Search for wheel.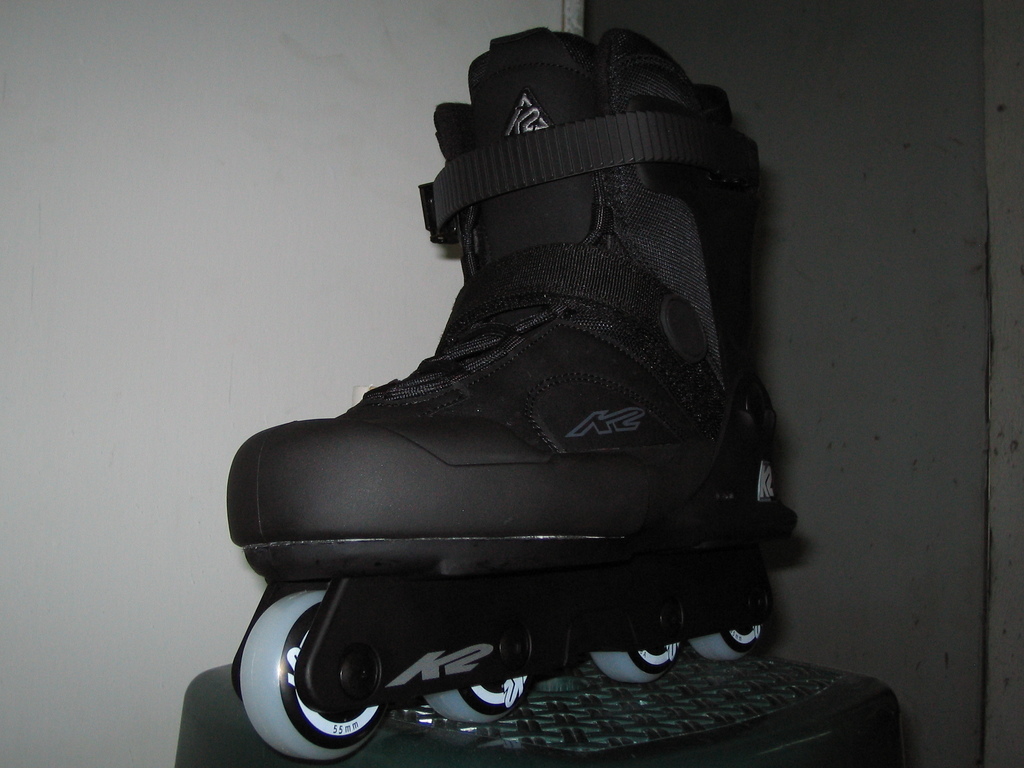
Found at {"left": 417, "top": 672, "right": 530, "bottom": 726}.
